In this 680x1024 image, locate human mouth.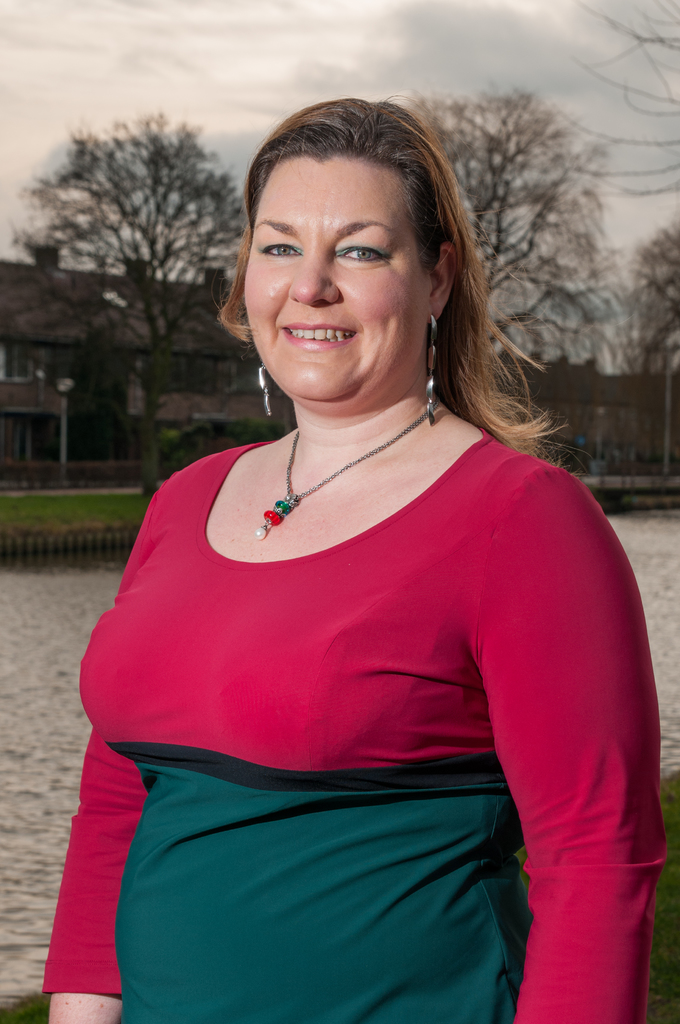
Bounding box: <box>284,324,360,354</box>.
